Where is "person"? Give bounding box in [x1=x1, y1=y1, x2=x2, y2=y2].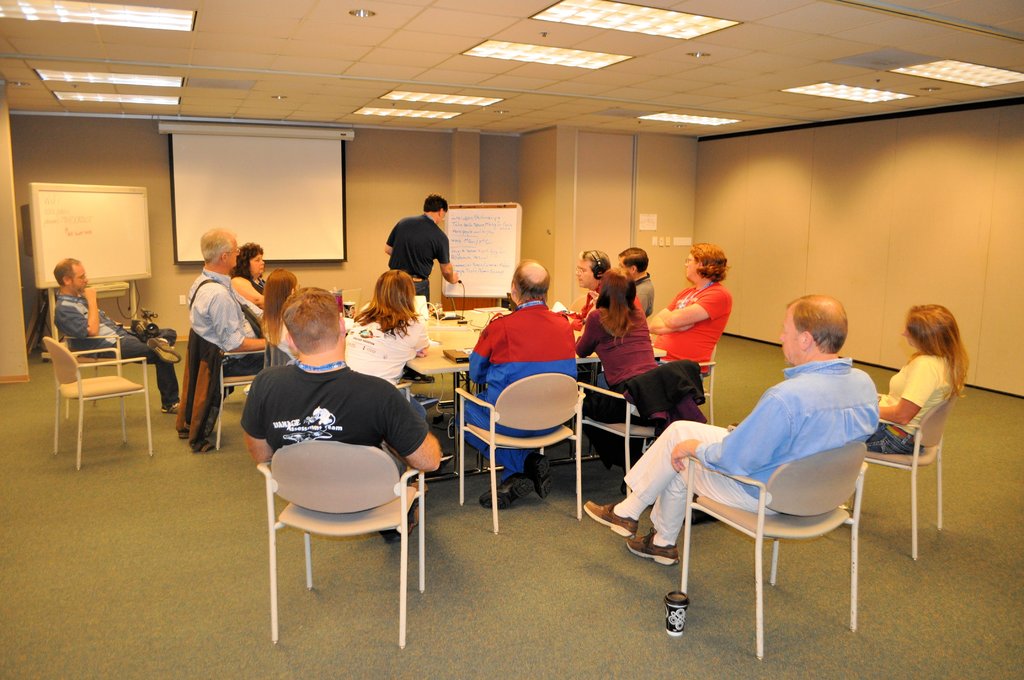
[x1=189, y1=235, x2=294, y2=384].
